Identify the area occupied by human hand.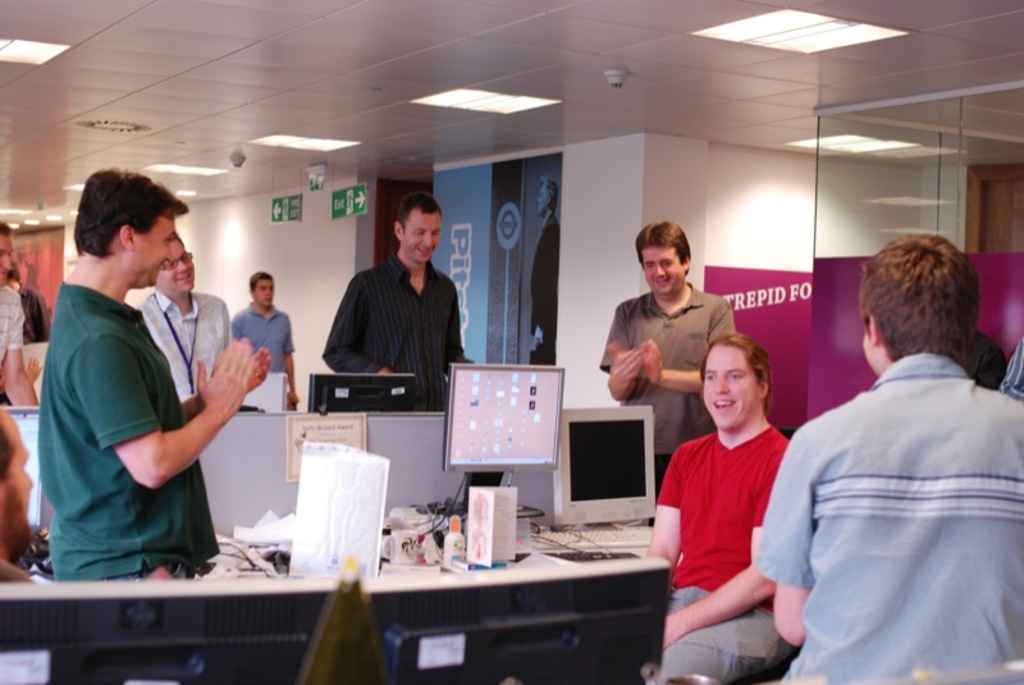
Area: BBox(605, 341, 641, 388).
